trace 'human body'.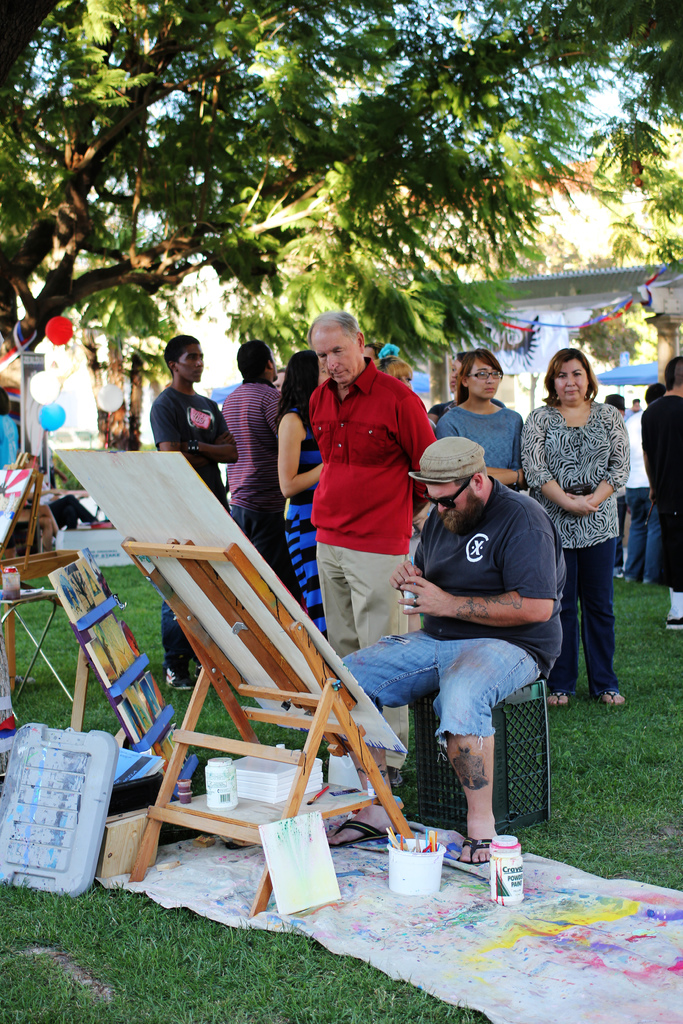
Traced to bbox=[276, 406, 320, 616].
